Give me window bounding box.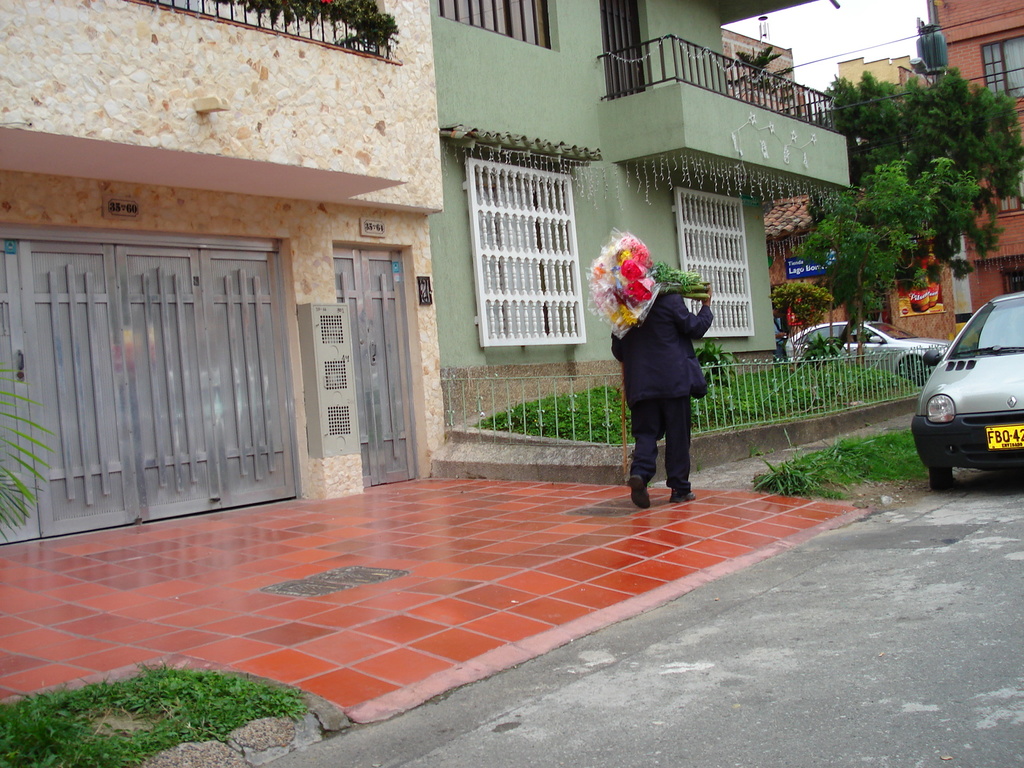
select_region(467, 157, 587, 345).
